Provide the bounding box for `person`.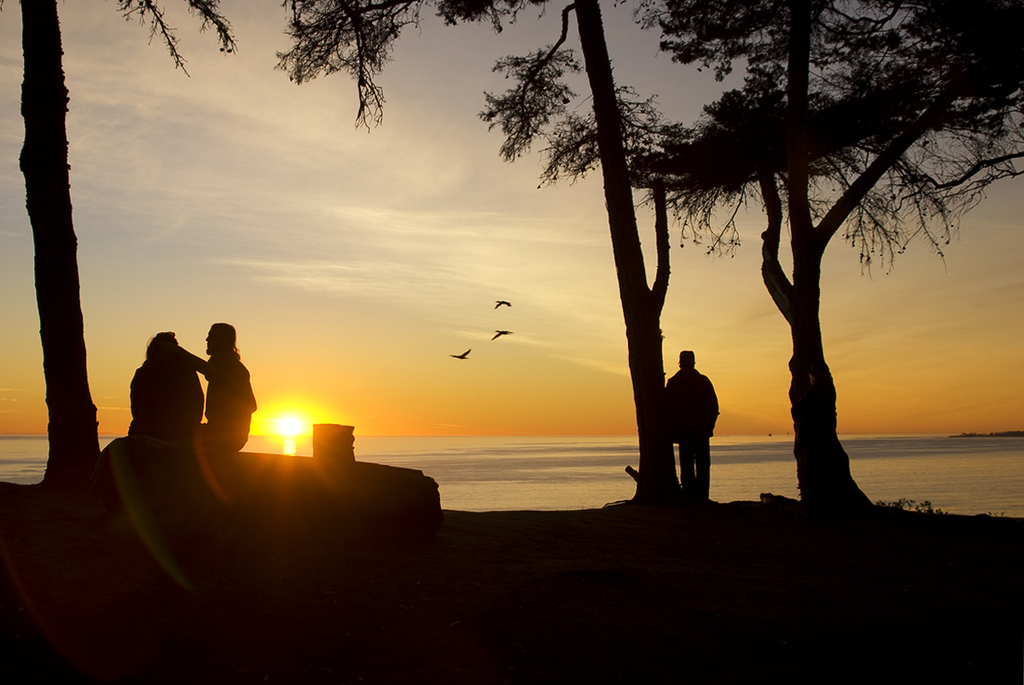
[666, 338, 724, 502].
